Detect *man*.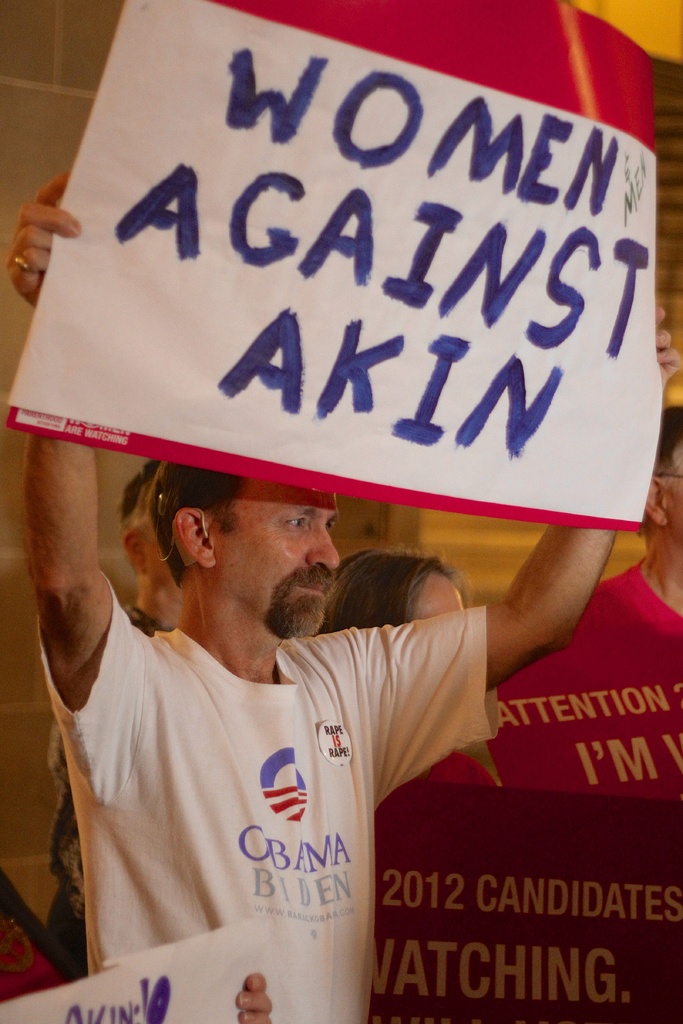
Detected at region(593, 402, 682, 639).
